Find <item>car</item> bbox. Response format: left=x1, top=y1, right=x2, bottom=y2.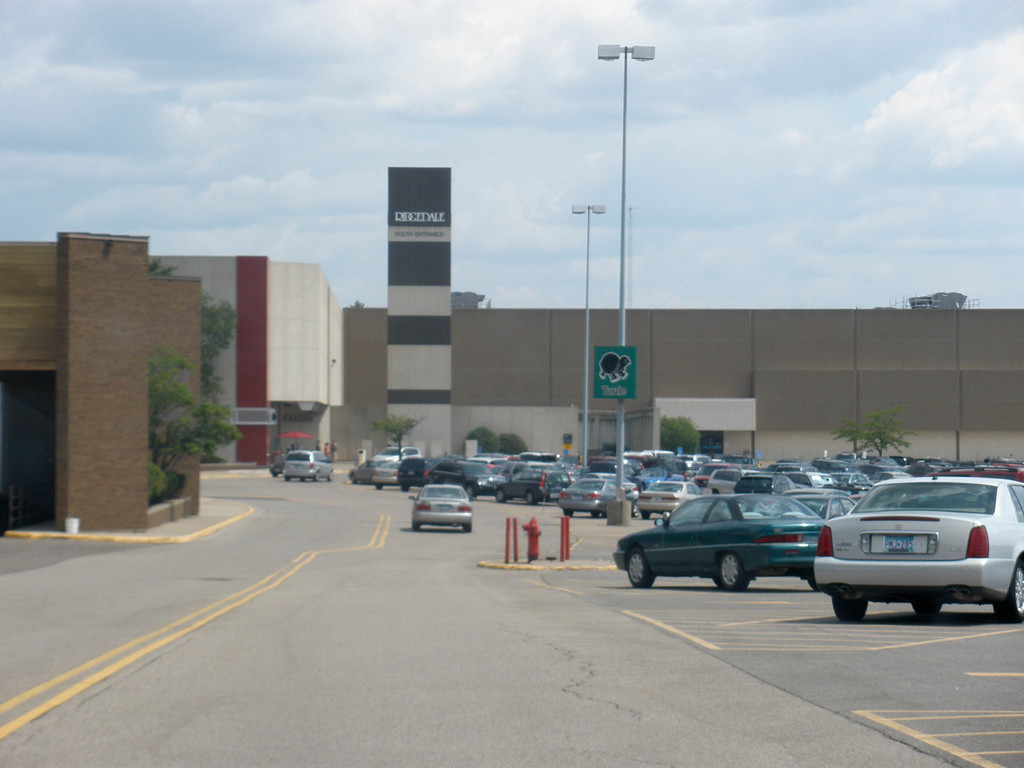
left=410, top=478, right=476, bottom=534.
